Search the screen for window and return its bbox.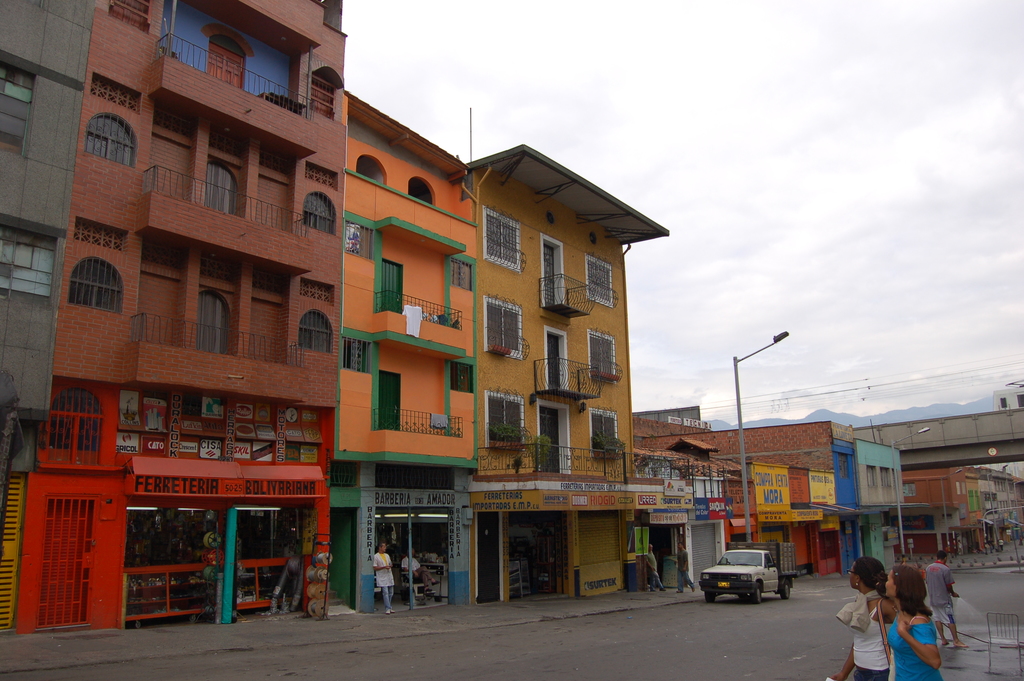
Found: l=300, t=279, r=337, b=300.
